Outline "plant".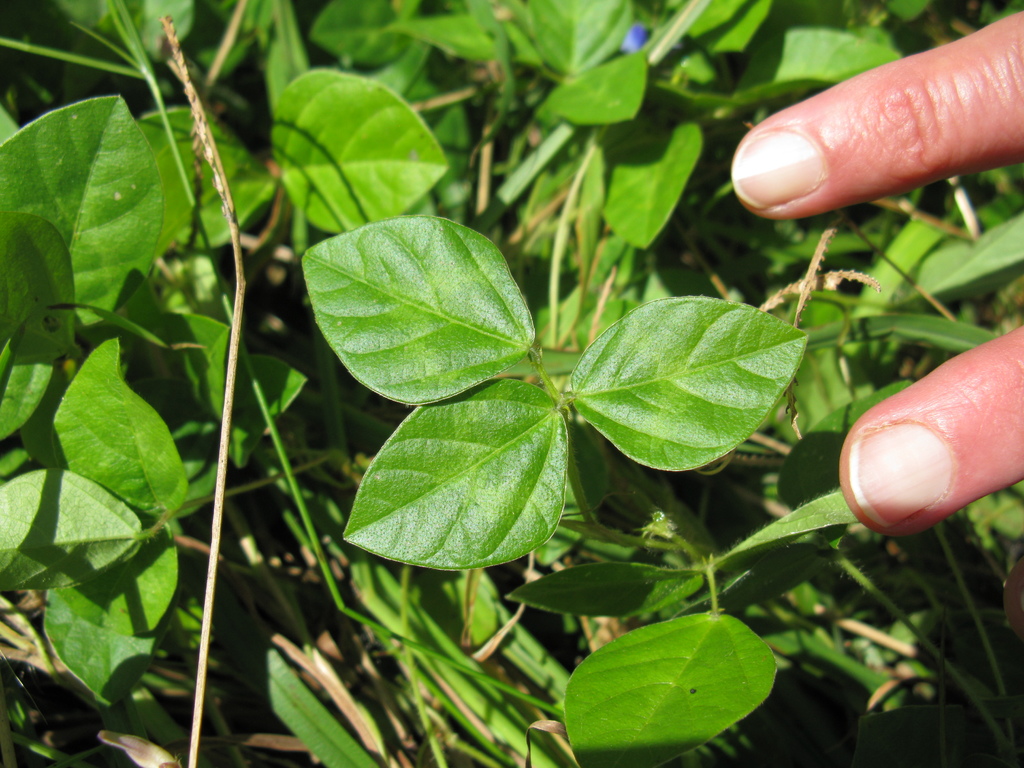
Outline: rect(0, 0, 458, 767).
